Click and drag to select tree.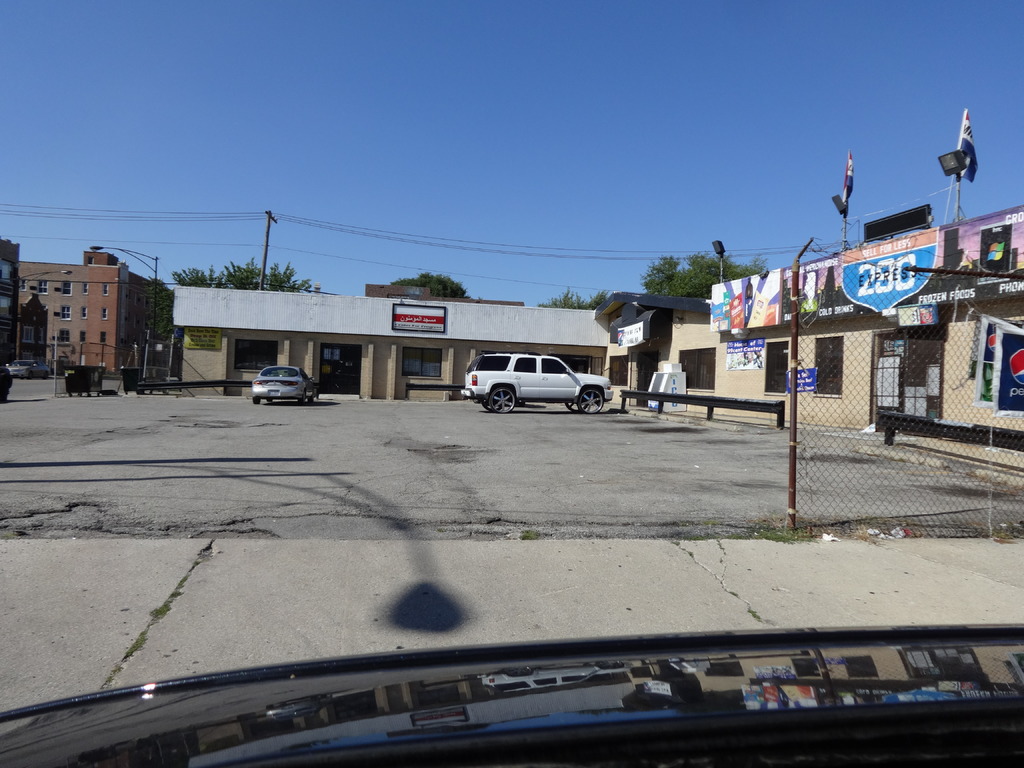
Selection: Rect(535, 284, 613, 309).
